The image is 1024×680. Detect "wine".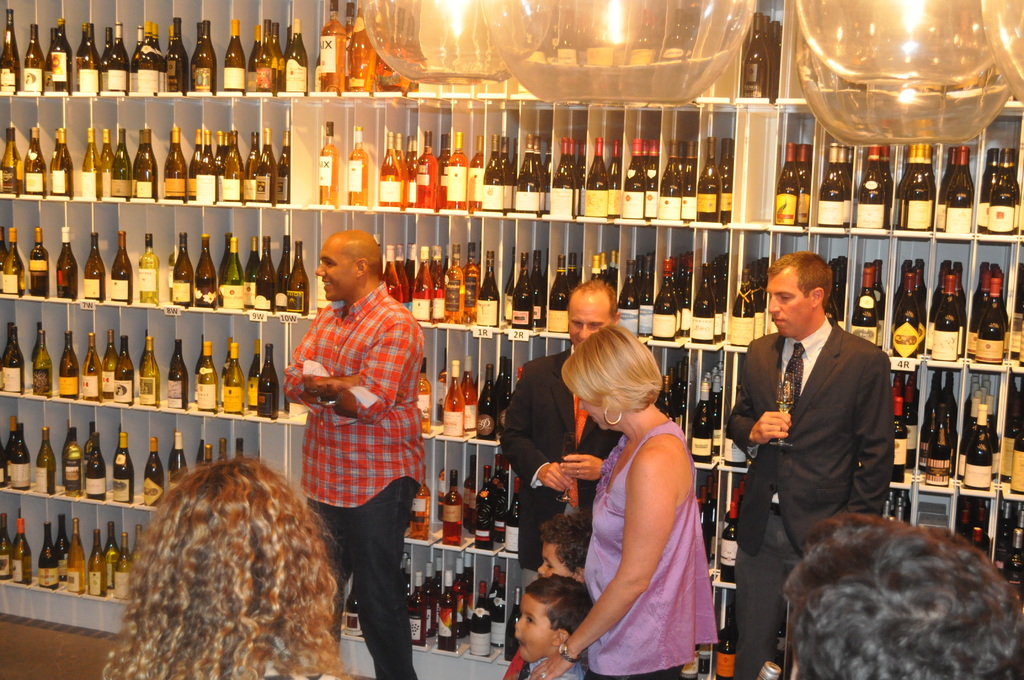
Detection: [x1=618, y1=258, x2=639, y2=338].
